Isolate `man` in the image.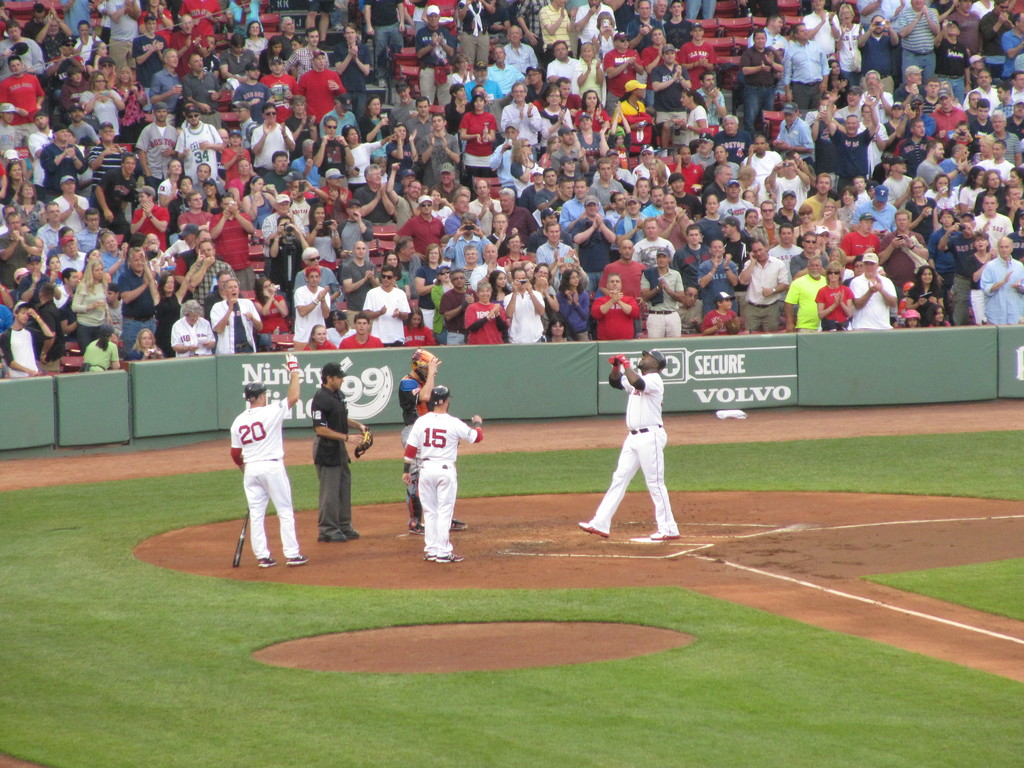
Isolated region: [689,133,718,173].
